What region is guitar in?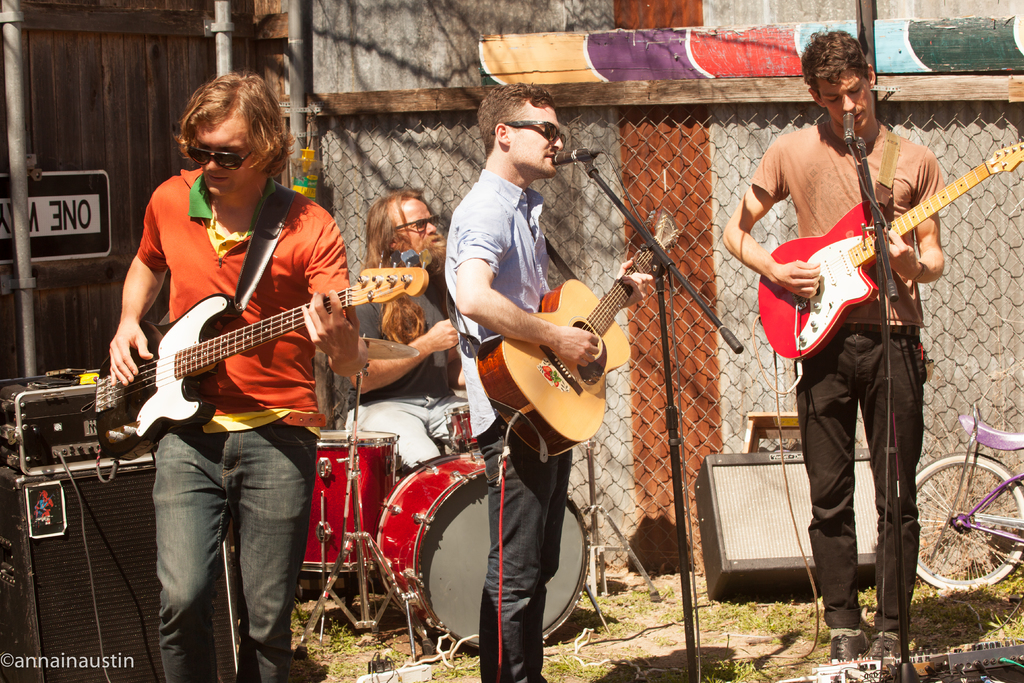
(x1=89, y1=256, x2=428, y2=461).
